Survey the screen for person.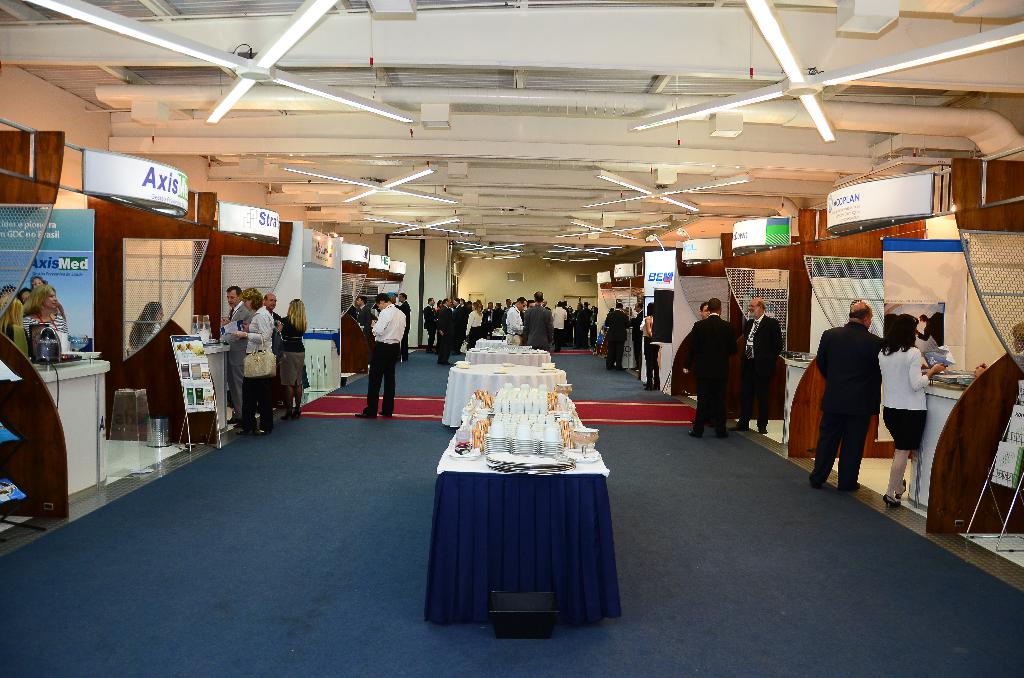
Survey found: x1=200, y1=371, x2=207, y2=380.
